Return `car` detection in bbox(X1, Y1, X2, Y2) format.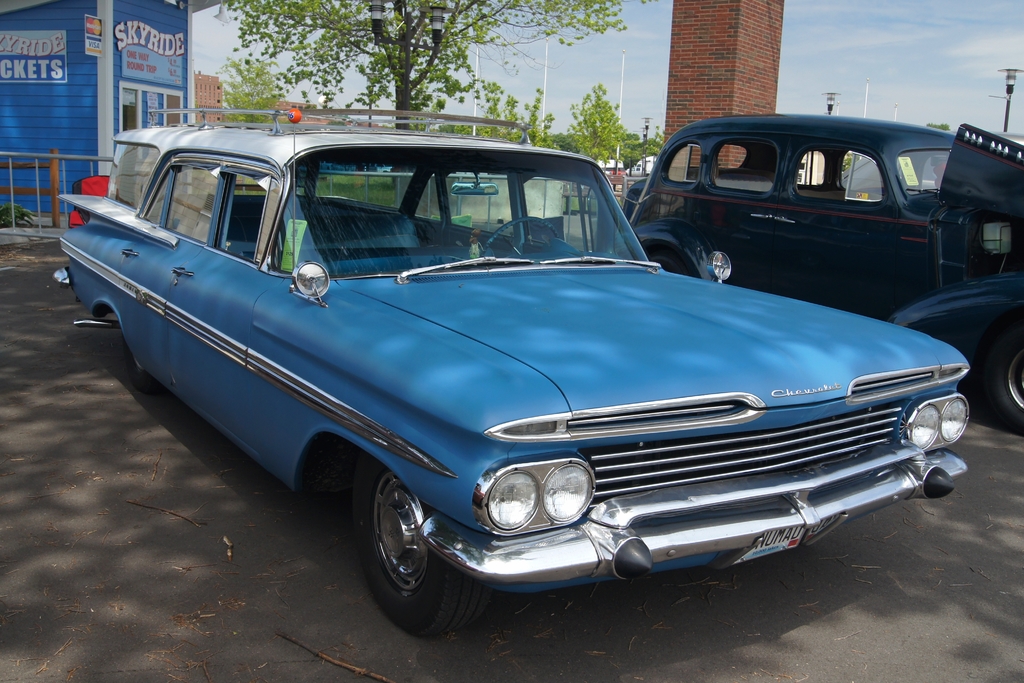
bbox(612, 167, 627, 175).
